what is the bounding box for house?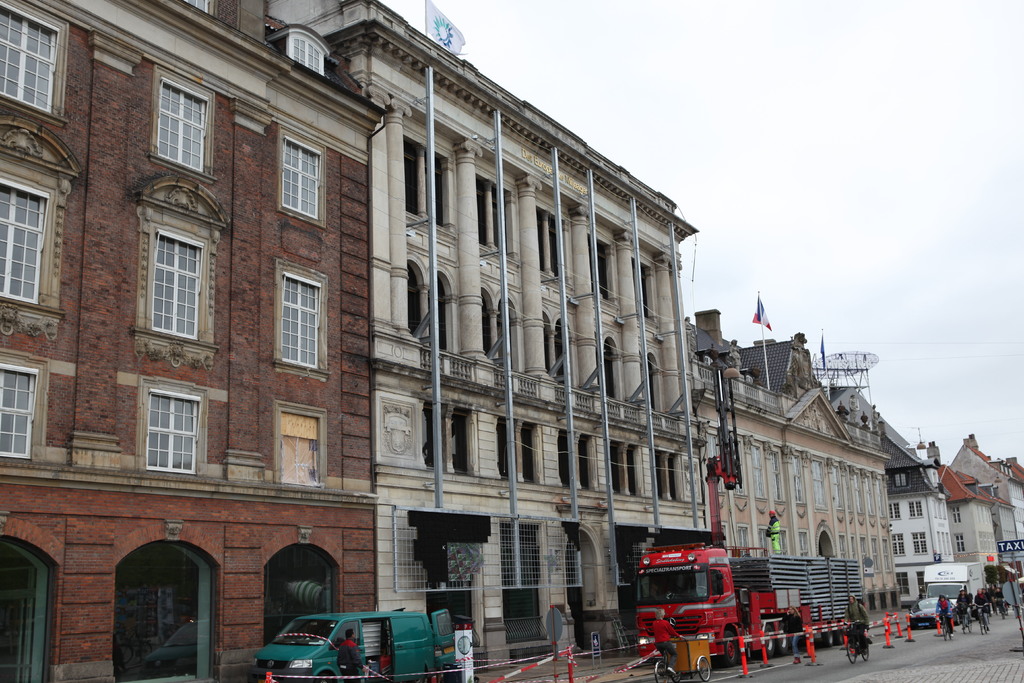
259:0:724:682.
